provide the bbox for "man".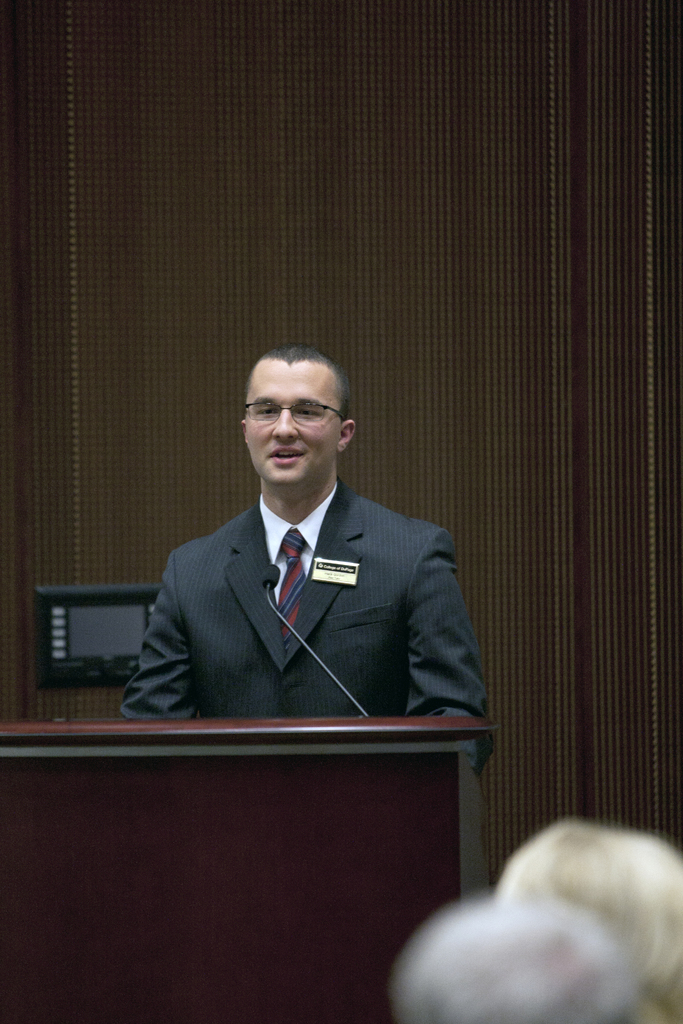
detection(118, 352, 486, 796).
